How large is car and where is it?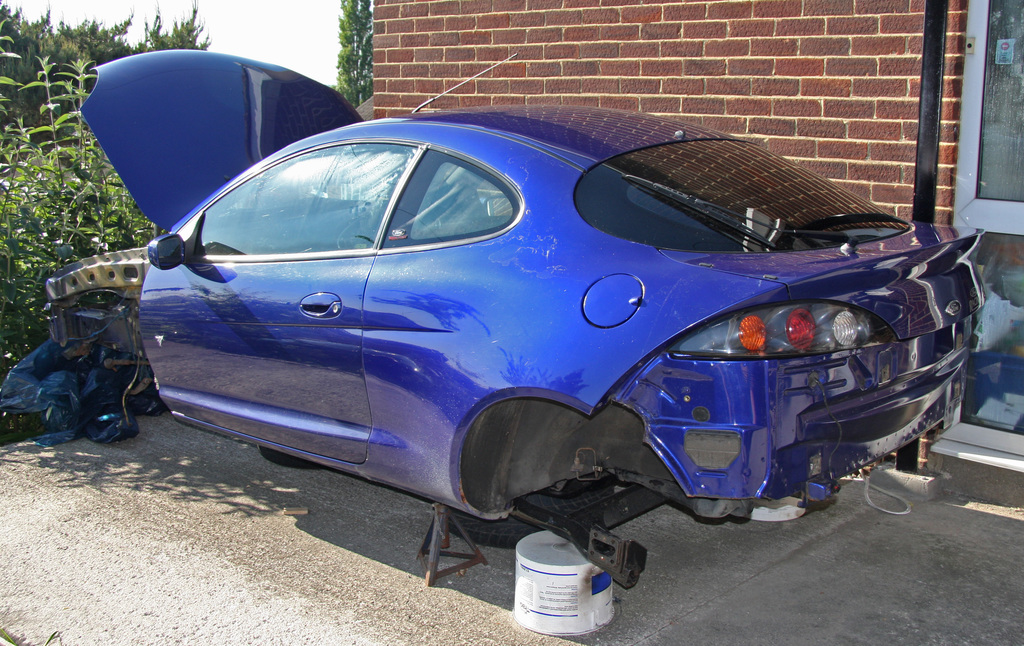
Bounding box: [35,54,995,593].
